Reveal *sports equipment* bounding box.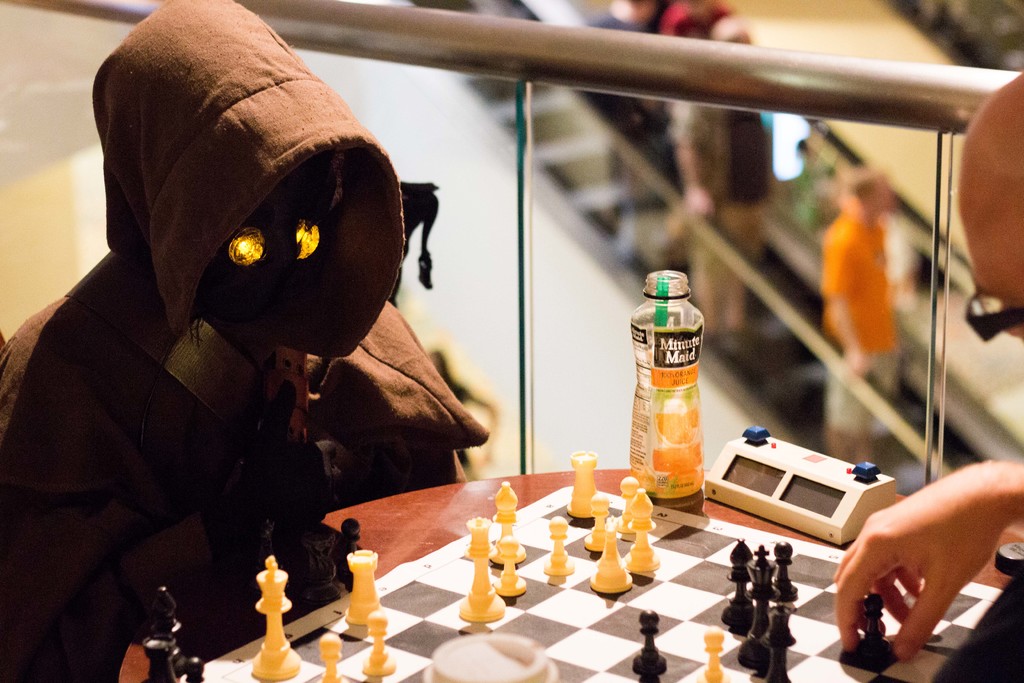
Revealed: <bbox>341, 545, 385, 623</bbox>.
